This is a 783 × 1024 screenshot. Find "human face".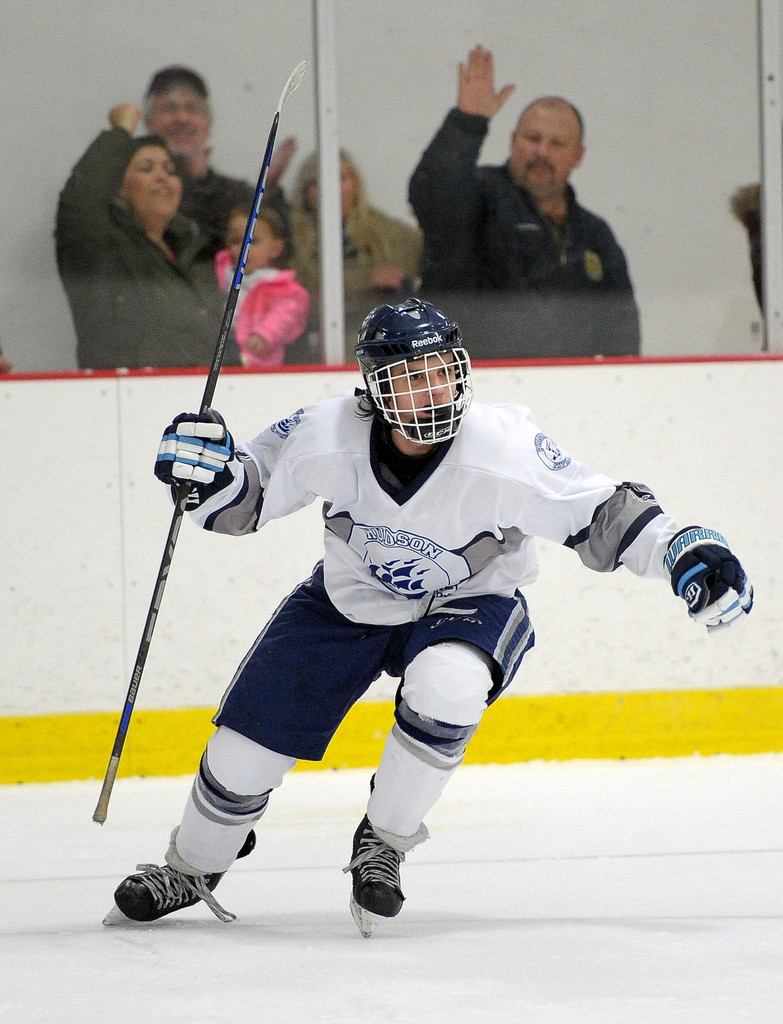
Bounding box: select_region(507, 97, 572, 185).
